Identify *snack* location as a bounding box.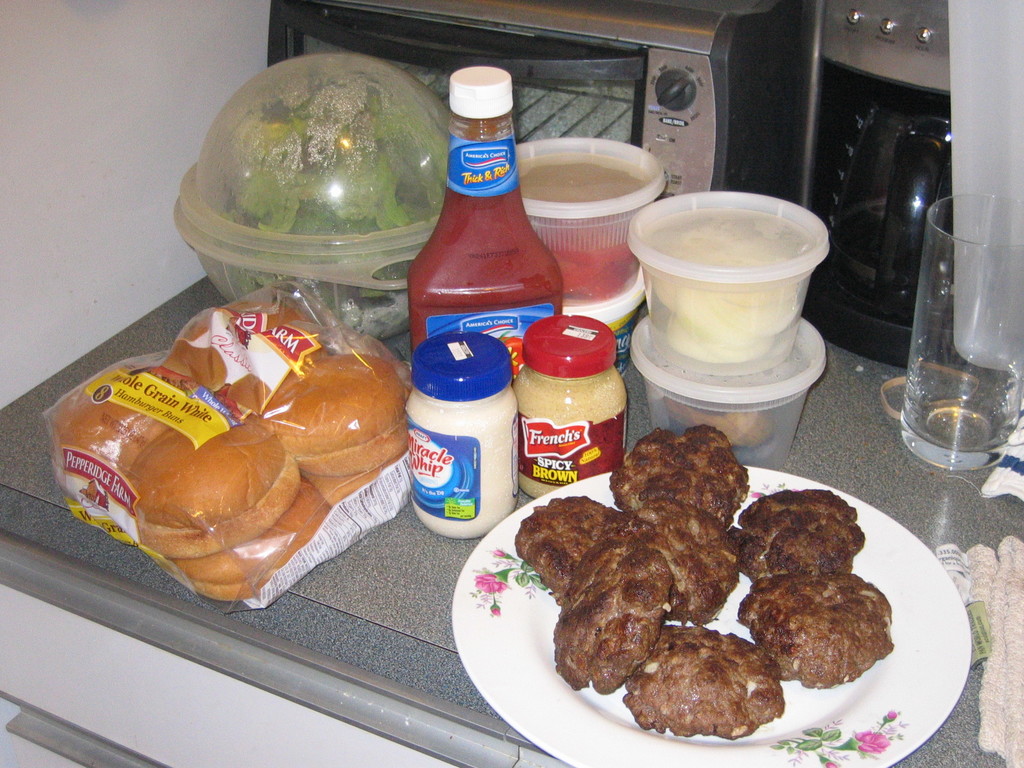
[left=660, top=399, right=779, bottom=450].
